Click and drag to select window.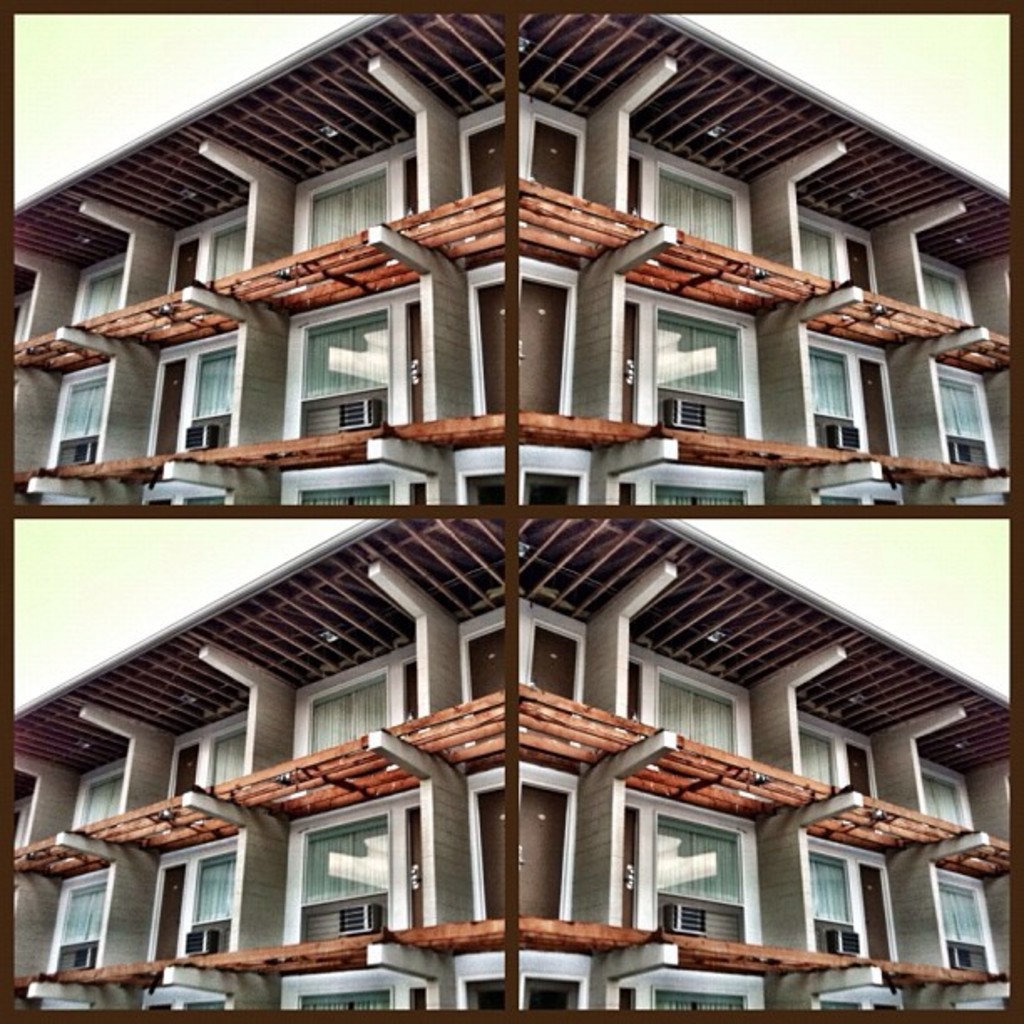
Selection: 934 872 991 969.
